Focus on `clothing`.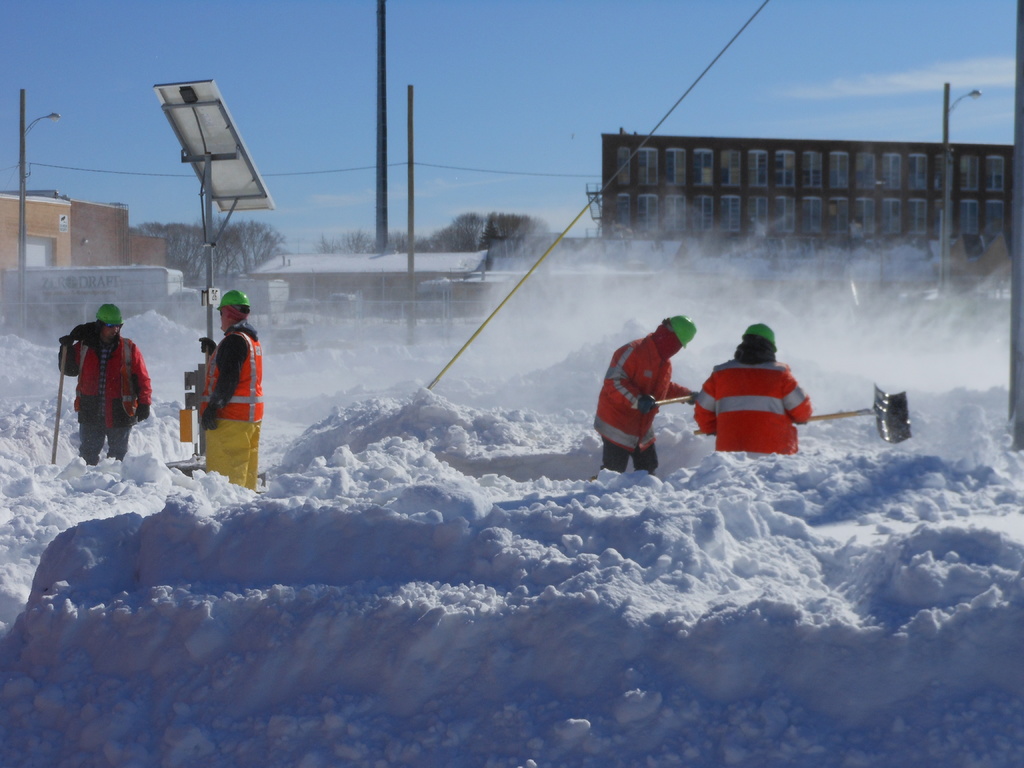
Focused at bbox=(705, 346, 813, 457).
